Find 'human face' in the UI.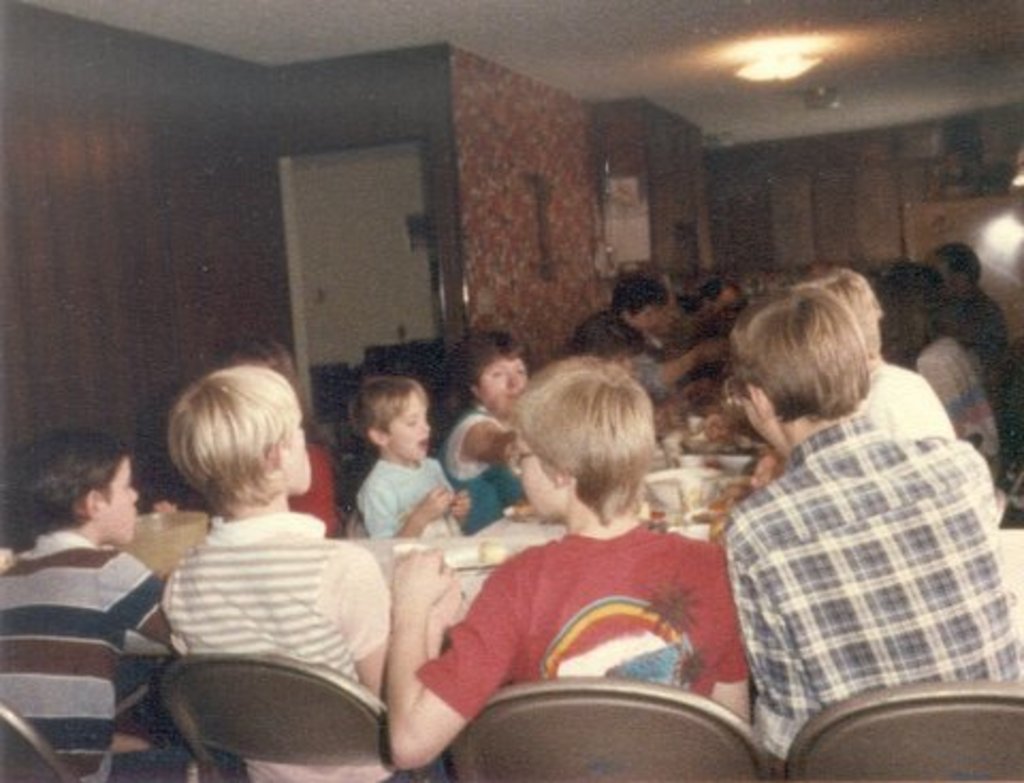
UI element at x1=514 y1=437 x2=567 y2=523.
